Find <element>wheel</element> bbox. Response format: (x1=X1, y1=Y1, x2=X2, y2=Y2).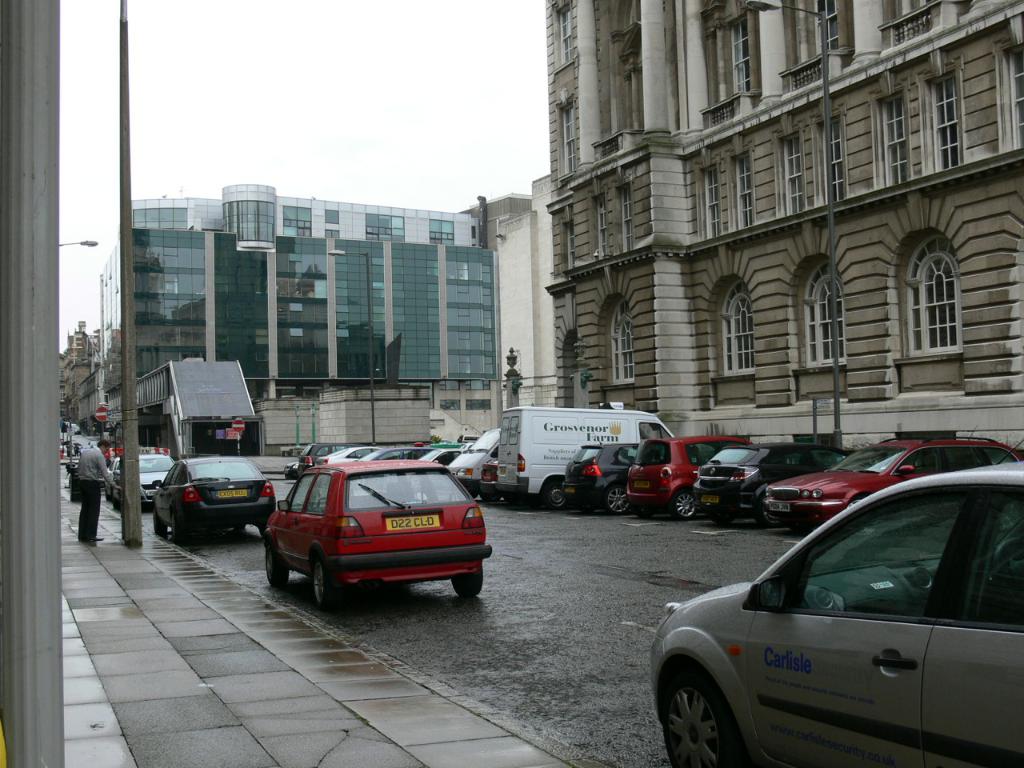
(x1=261, y1=524, x2=270, y2=538).
